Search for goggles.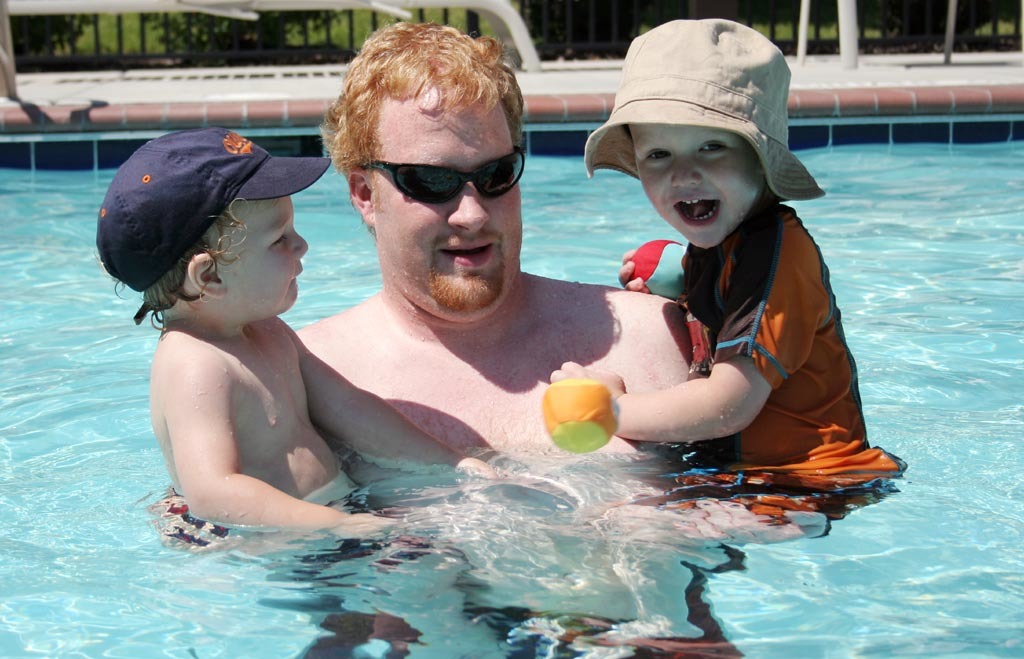
Found at 344, 135, 527, 206.
